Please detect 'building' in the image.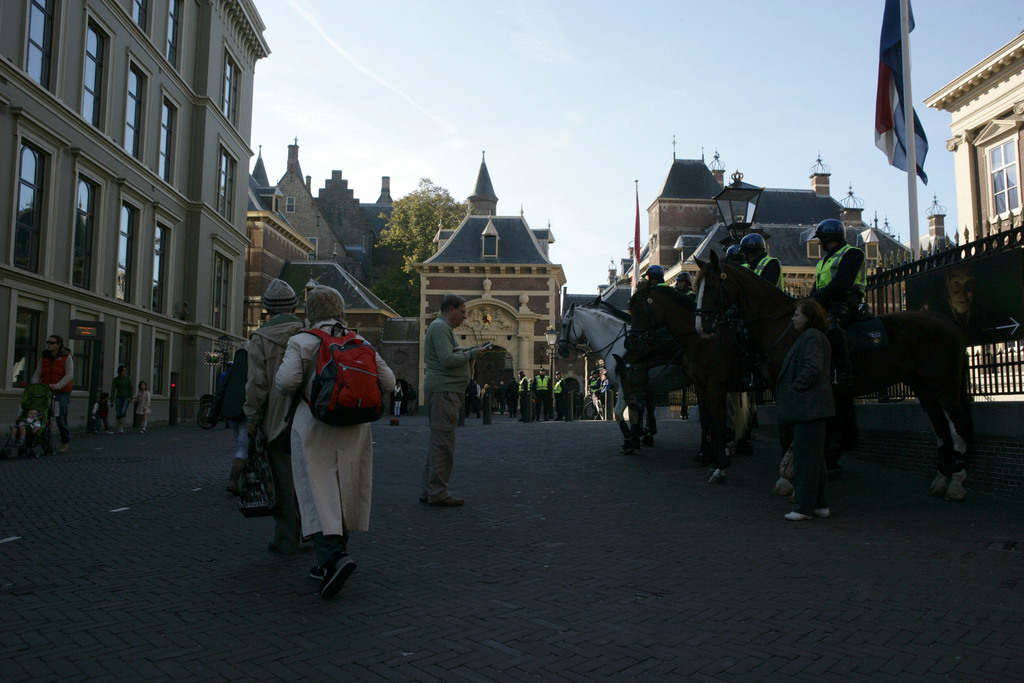
l=593, t=130, r=952, b=402.
